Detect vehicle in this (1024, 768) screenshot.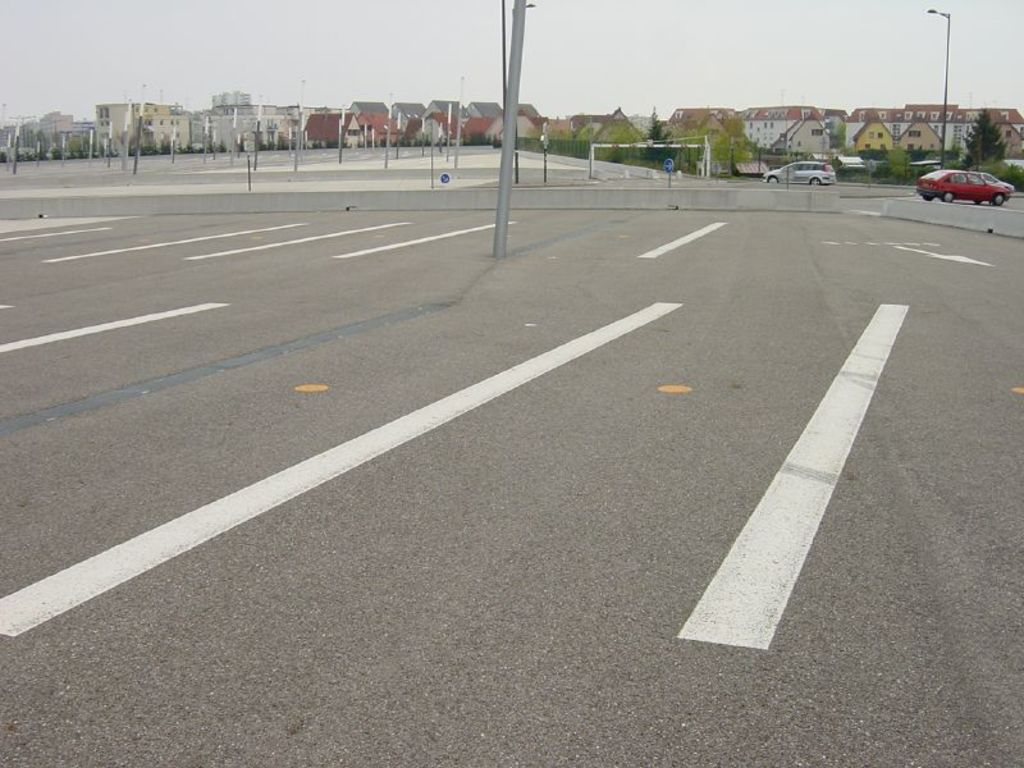
Detection: crop(986, 172, 1018, 198).
